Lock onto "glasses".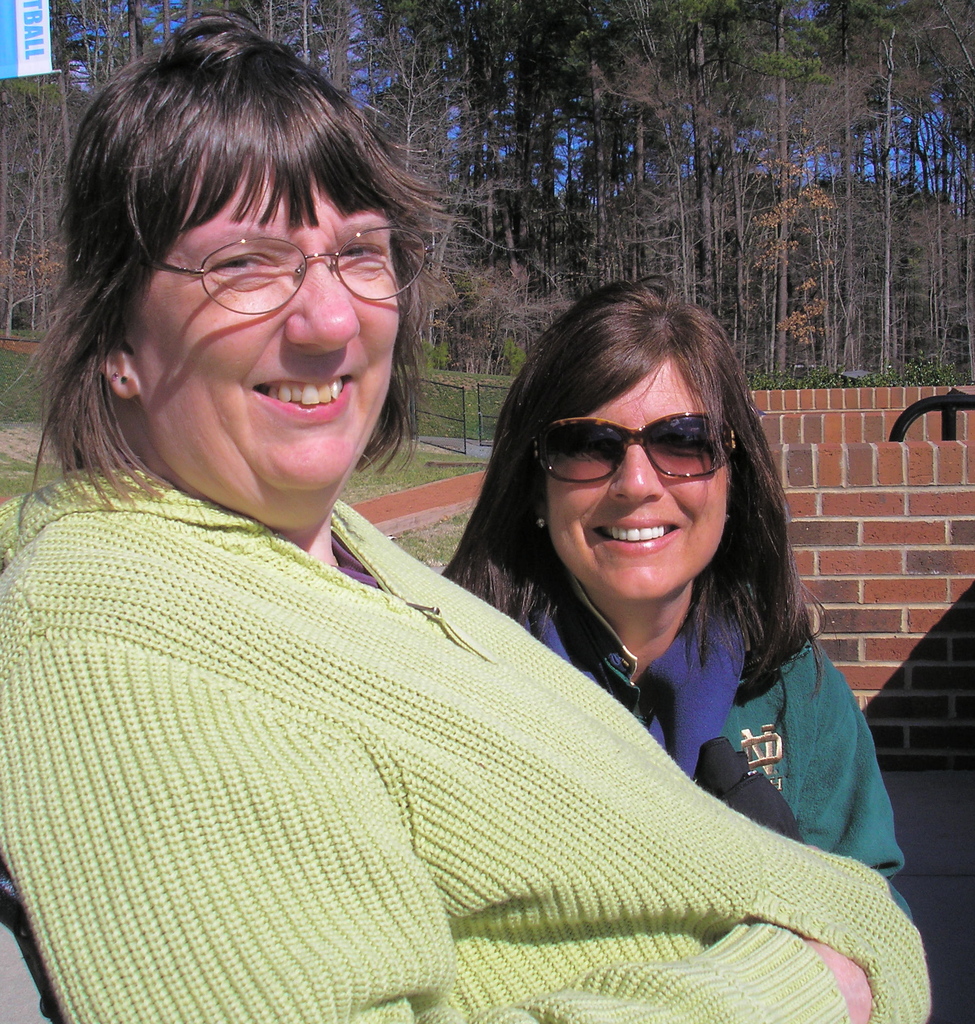
Locked: detection(528, 406, 736, 486).
